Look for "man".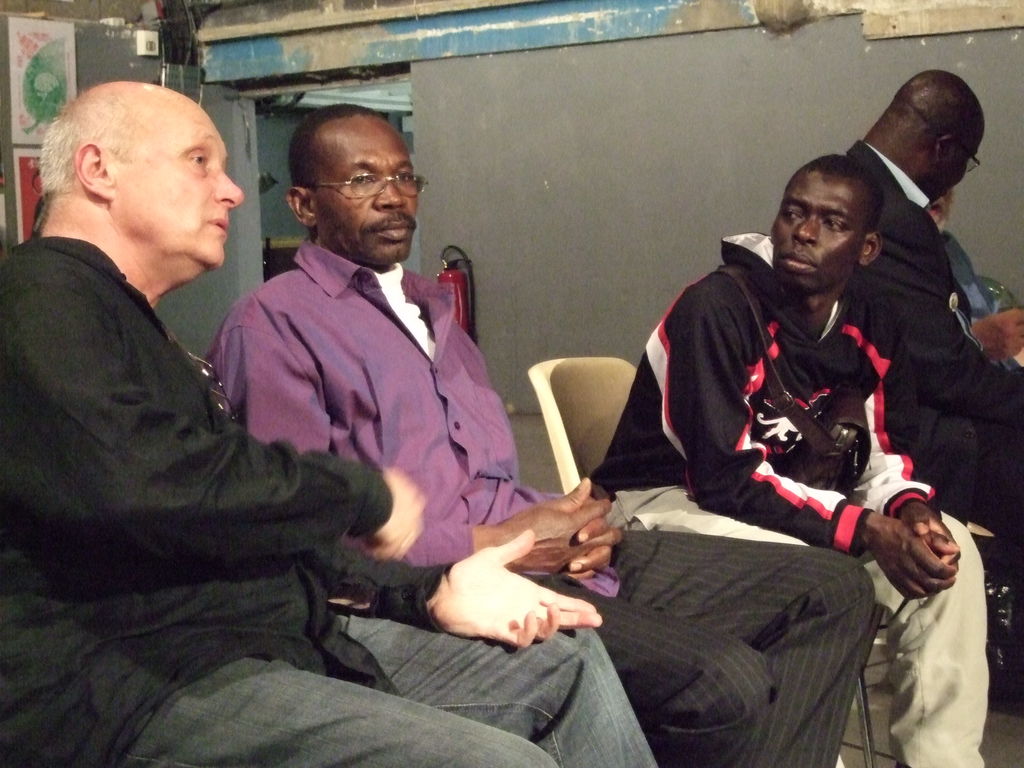
Found: bbox=(198, 99, 872, 767).
